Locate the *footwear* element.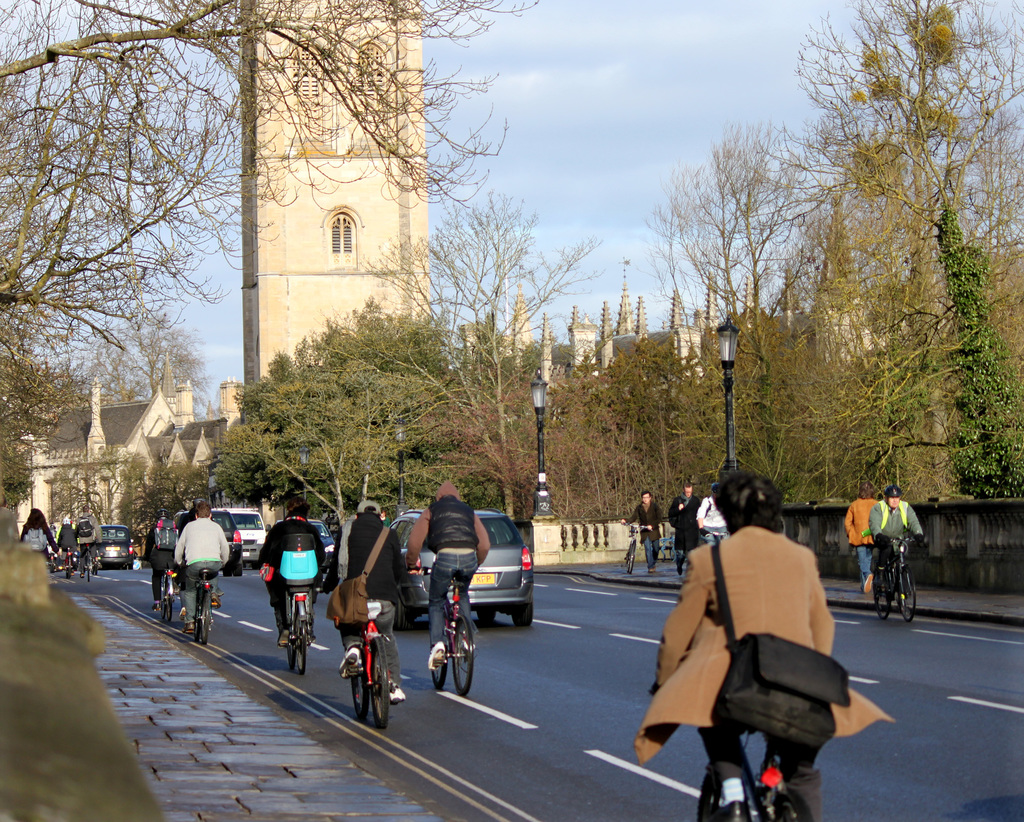
Element bbox: select_region(863, 573, 874, 594).
